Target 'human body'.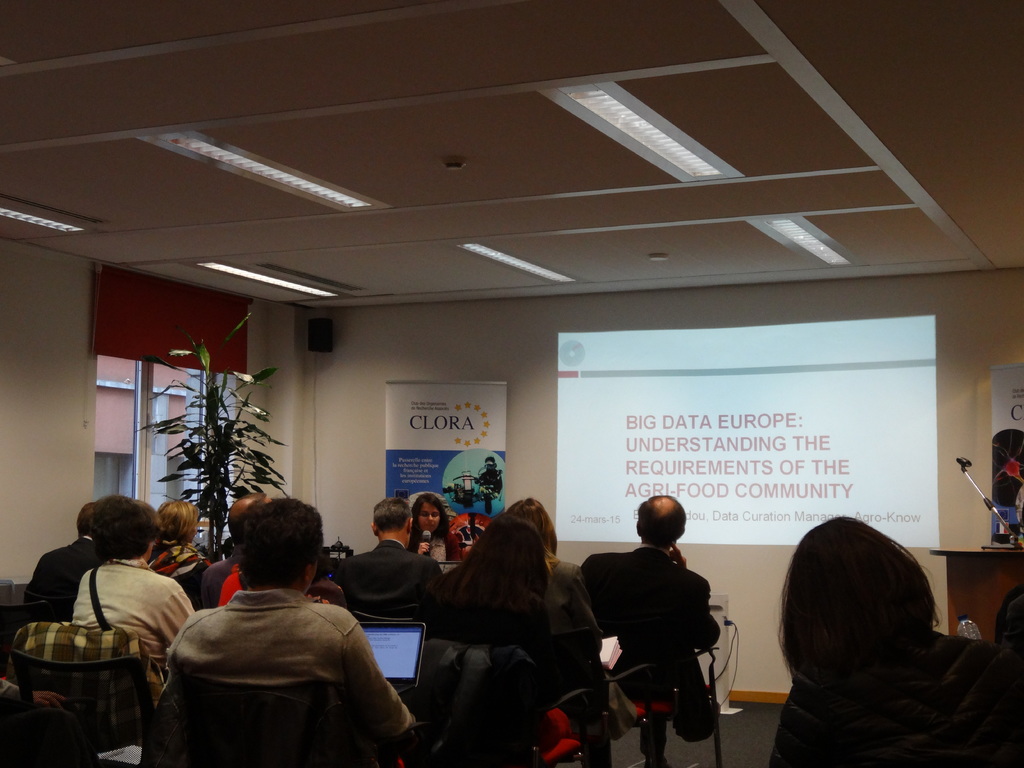
Target region: <region>162, 499, 417, 767</region>.
